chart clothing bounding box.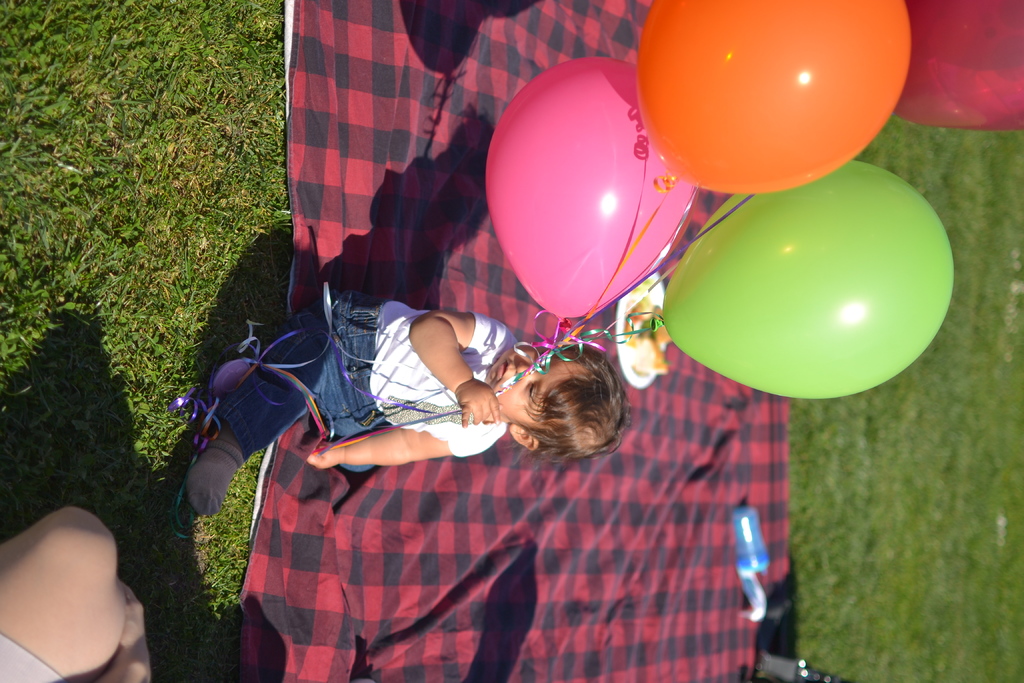
Charted: 215, 290, 508, 464.
